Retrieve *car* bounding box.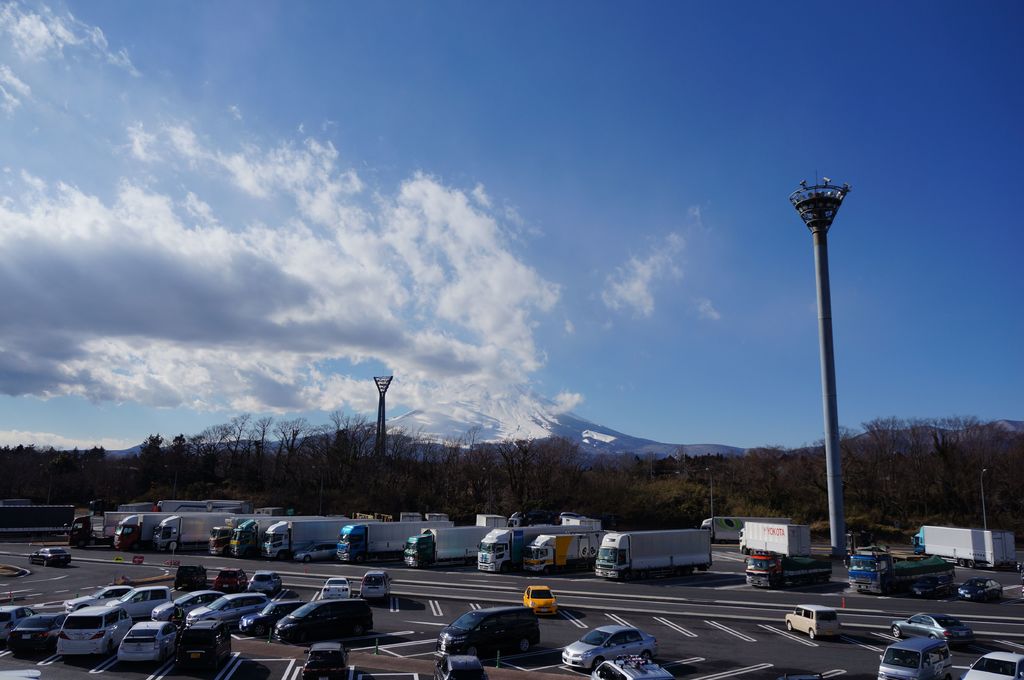
Bounding box: rect(962, 653, 1023, 679).
